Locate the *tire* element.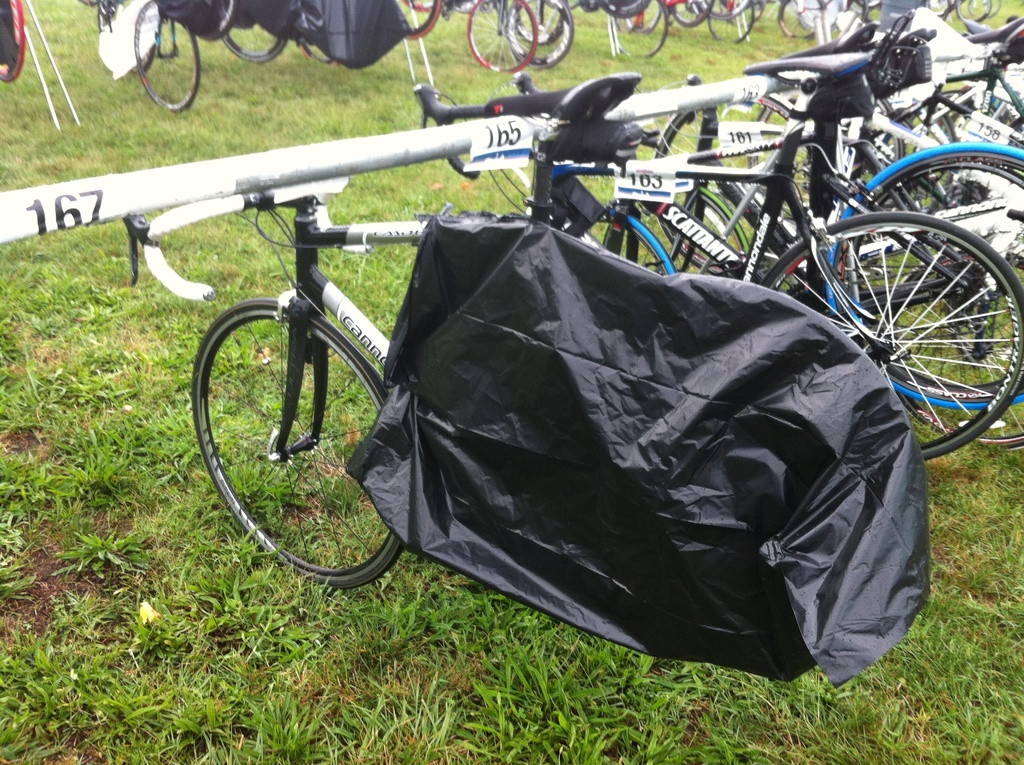
Element bbox: bbox(730, 0, 764, 25).
